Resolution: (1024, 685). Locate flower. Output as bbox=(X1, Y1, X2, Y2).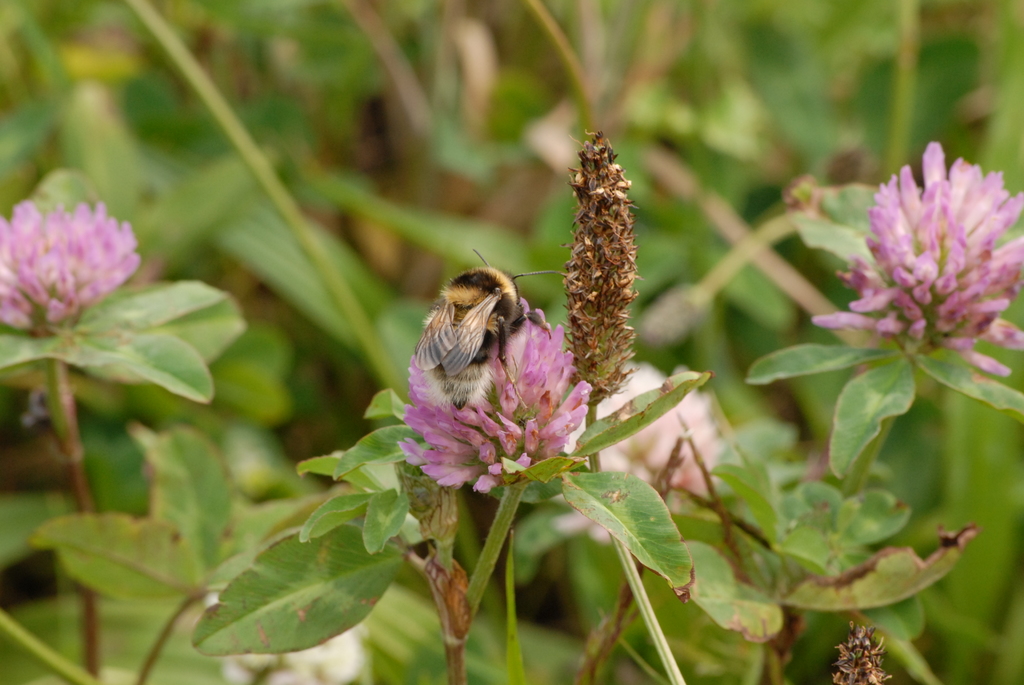
bbox=(545, 356, 739, 546).
